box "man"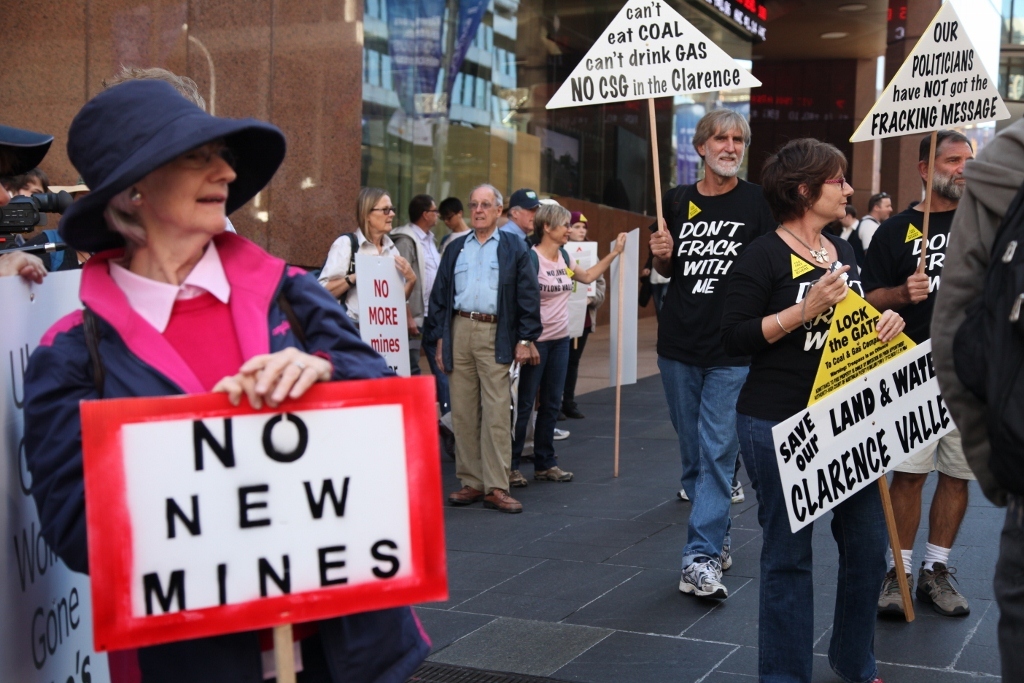
[501, 184, 545, 431]
